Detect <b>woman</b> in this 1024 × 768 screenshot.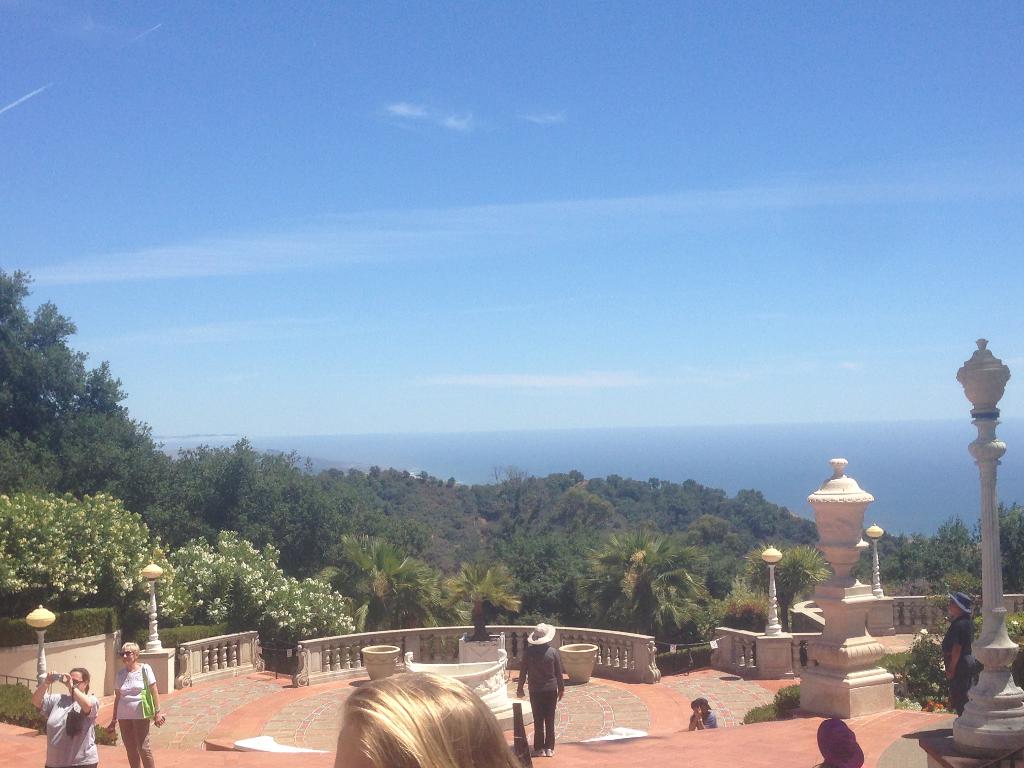
Detection: 29 661 100 767.
